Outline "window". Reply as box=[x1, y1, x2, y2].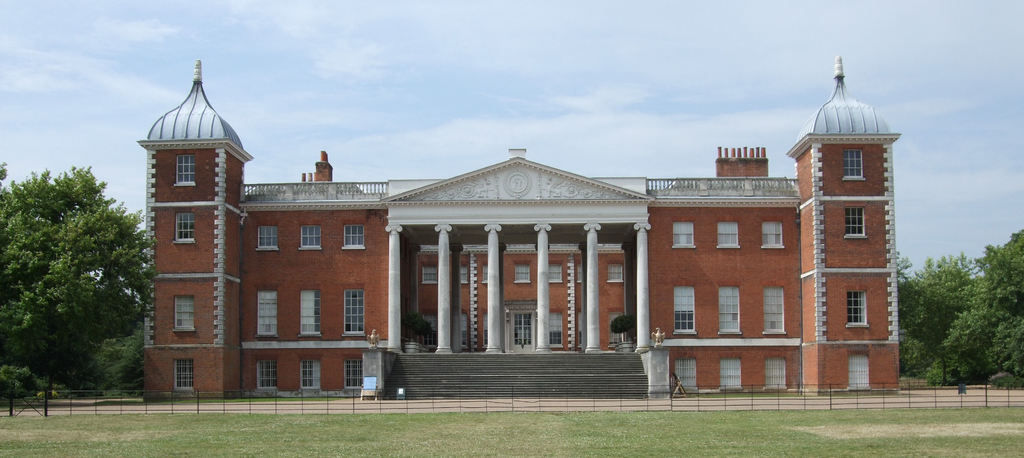
box=[844, 215, 865, 237].
